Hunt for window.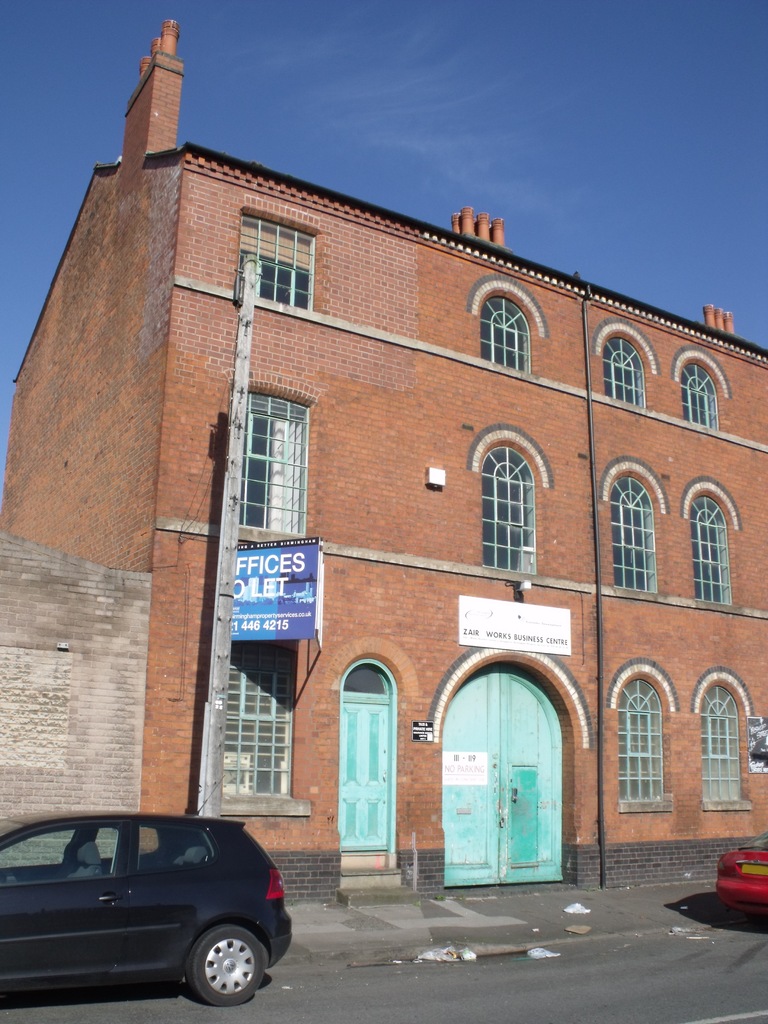
Hunted down at rect(237, 214, 319, 310).
